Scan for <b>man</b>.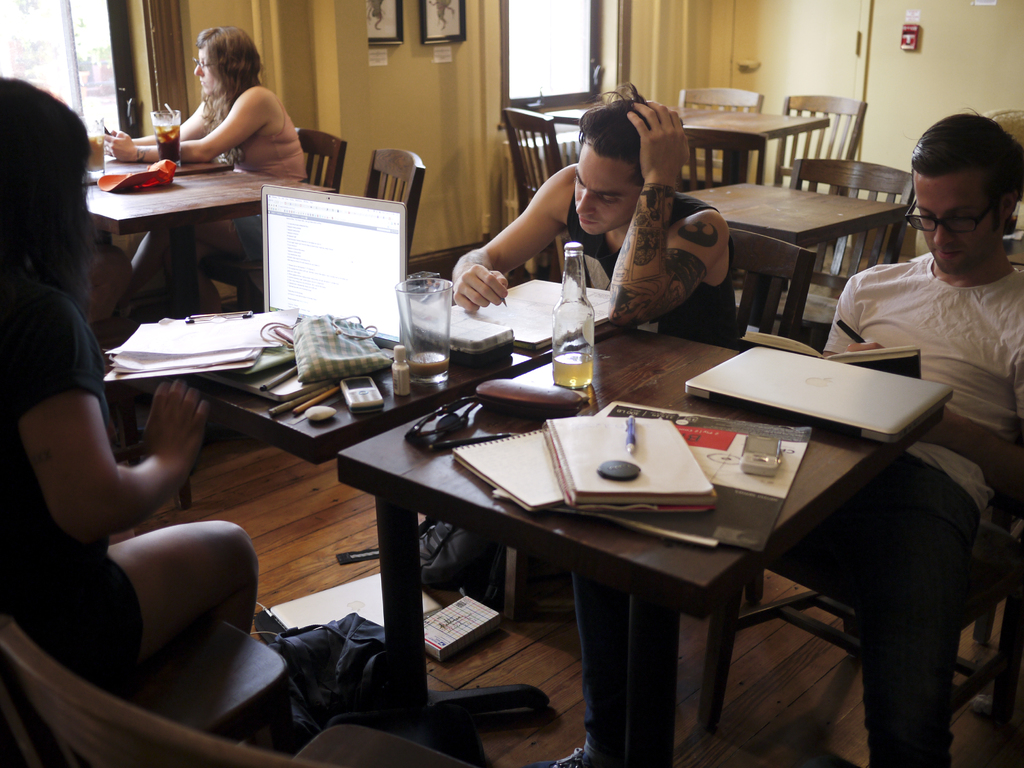
Scan result: x1=749 y1=103 x2=1023 y2=767.
